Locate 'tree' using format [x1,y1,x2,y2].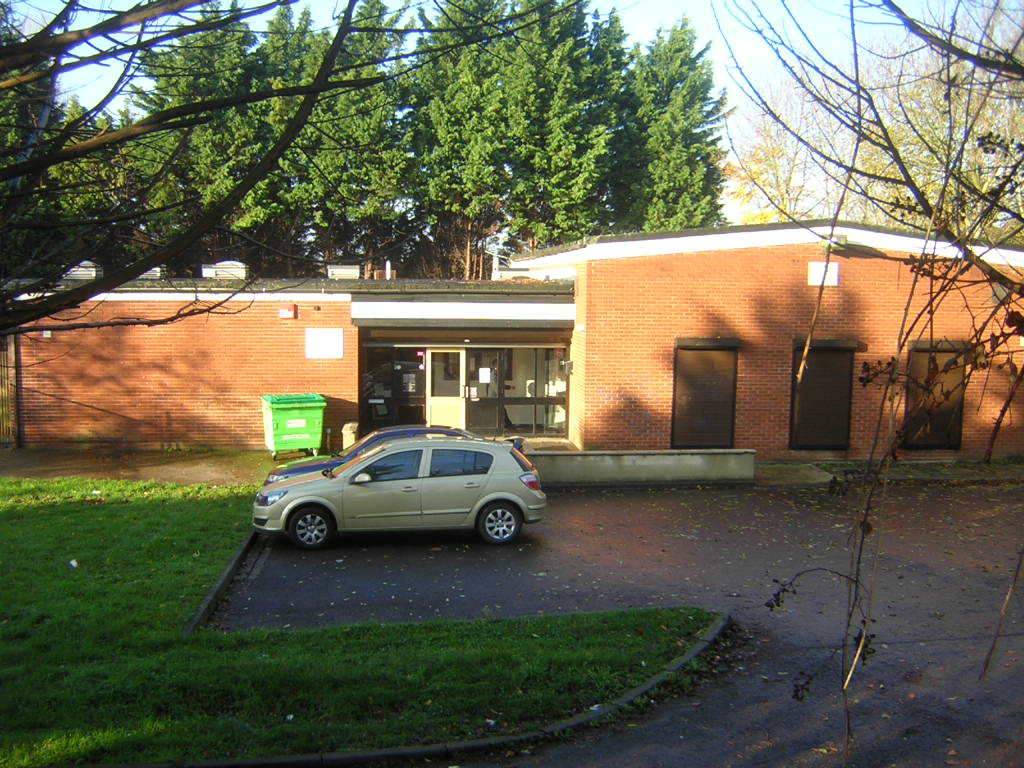
[697,0,1023,344].
